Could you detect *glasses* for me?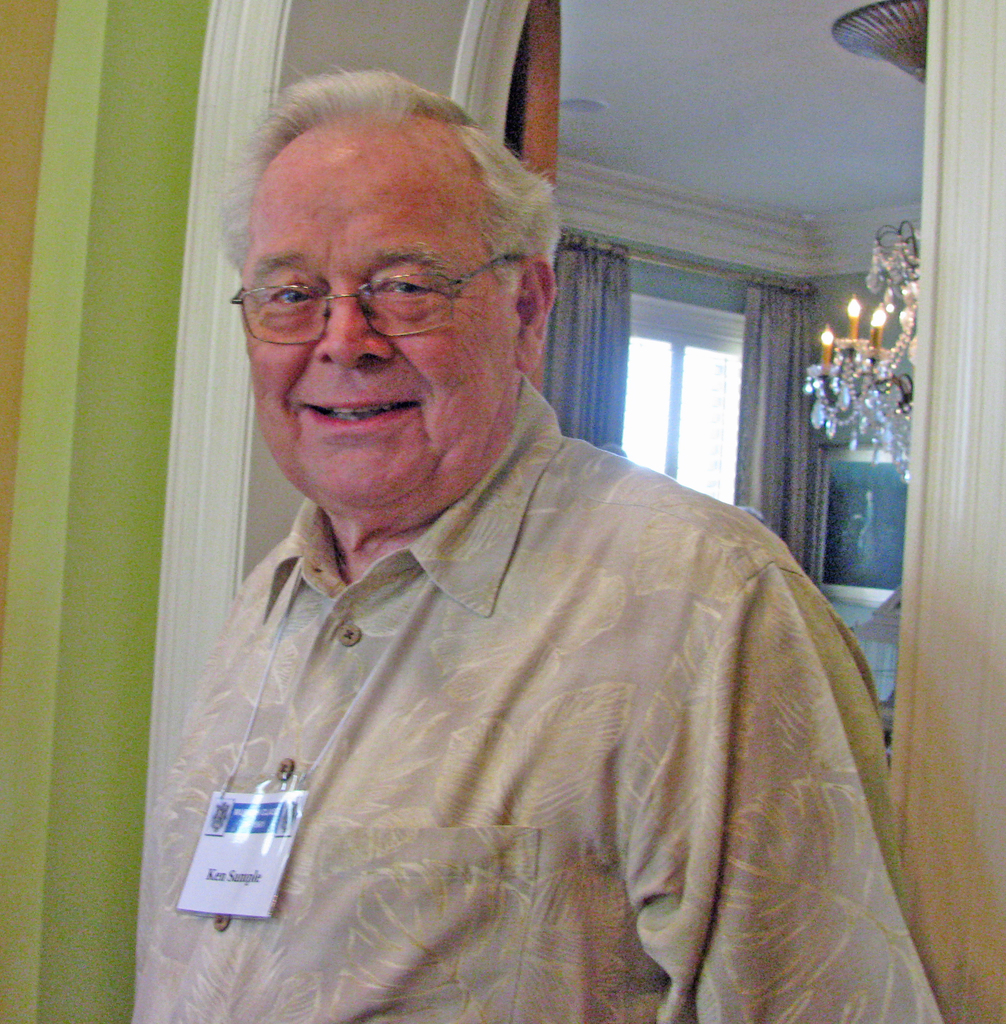
Detection result: crop(241, 241, 549, 340).
